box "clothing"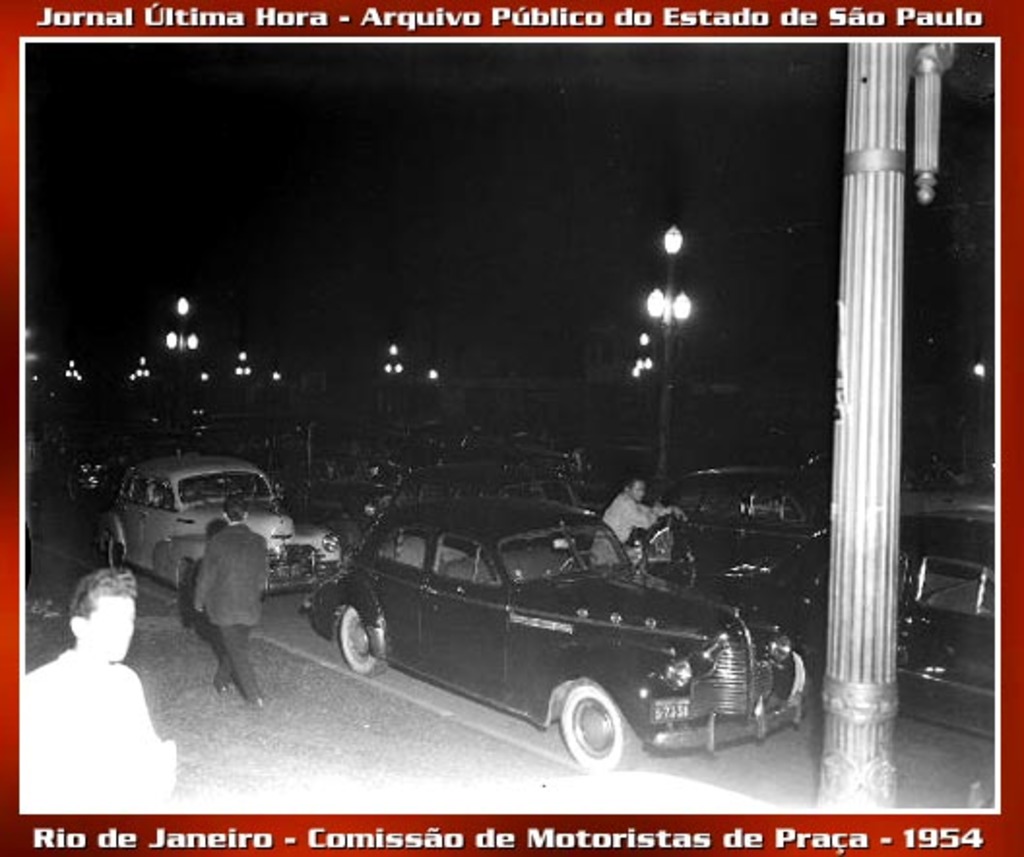
(x1=29, y1=599, x2=163, y2=789)
